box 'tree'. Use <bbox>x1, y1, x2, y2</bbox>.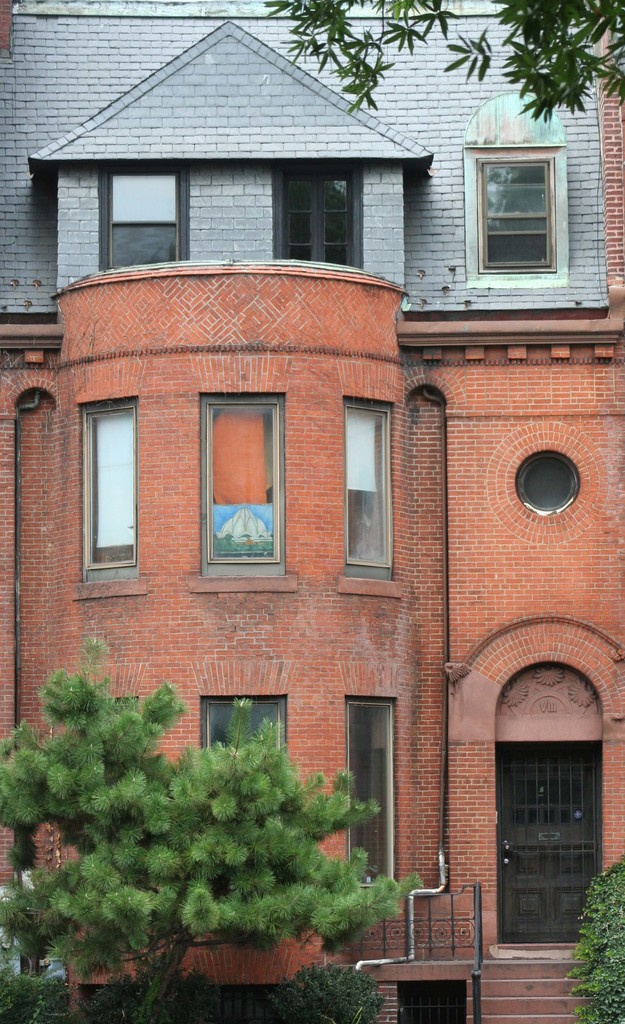
<bbox>0, 865, 93, 1023</bbox>.
